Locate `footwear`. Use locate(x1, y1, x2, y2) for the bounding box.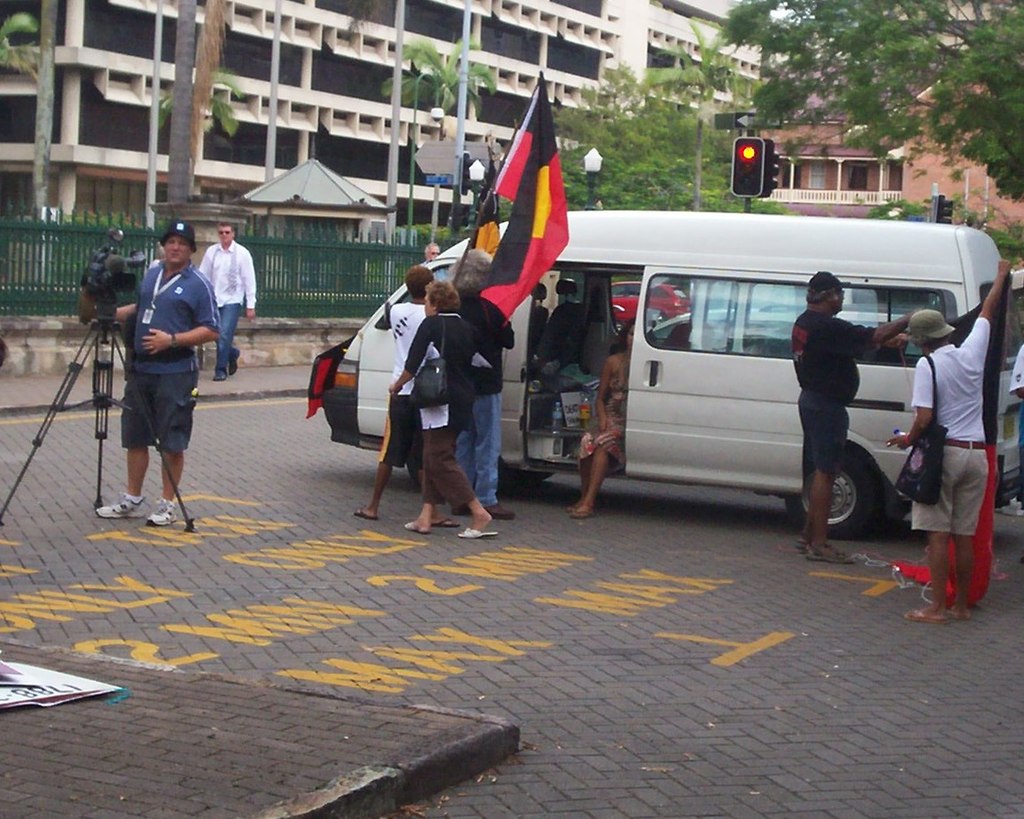
locate(452, 505, 470, 516).
